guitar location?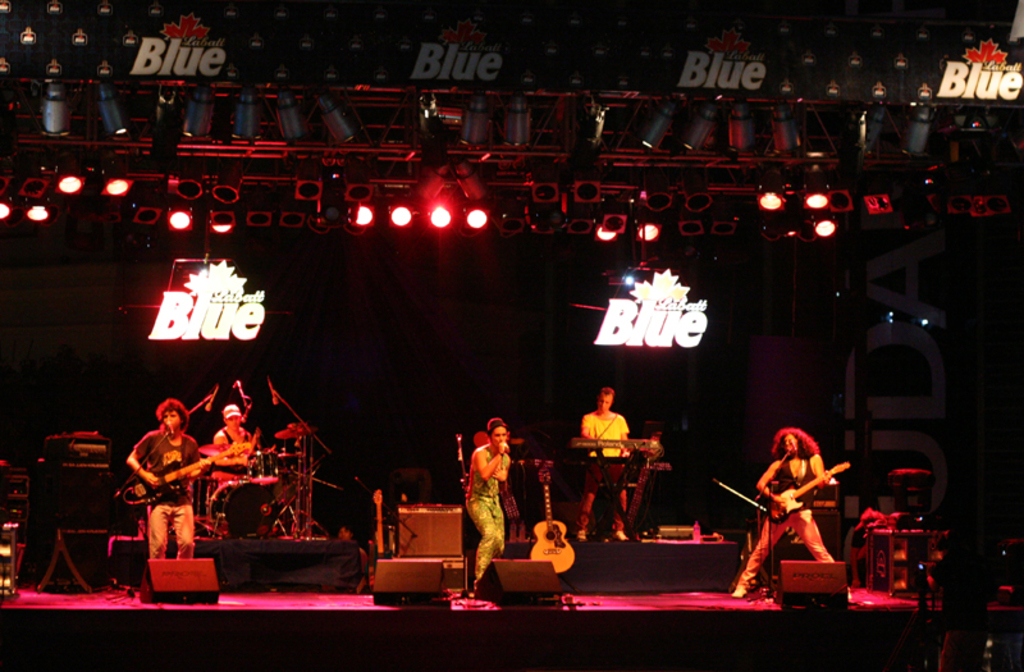
detection(105, 431, 255, 525)
